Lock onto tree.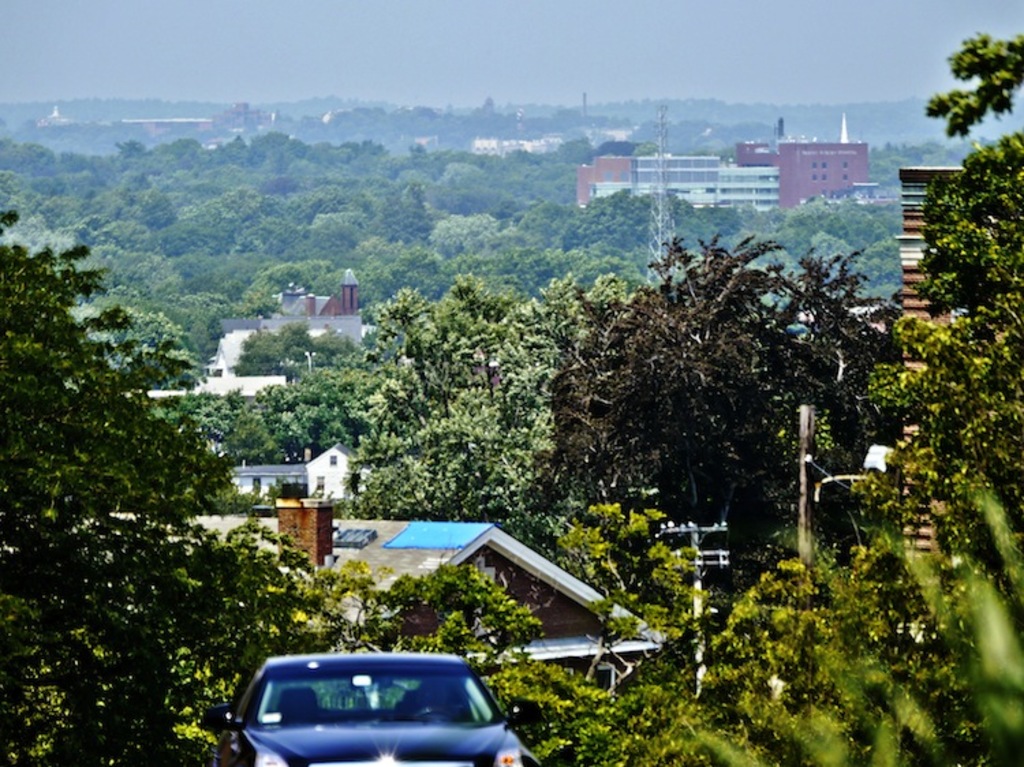
Locked: x1=173, y1=41, x2=1023, y2=766.
